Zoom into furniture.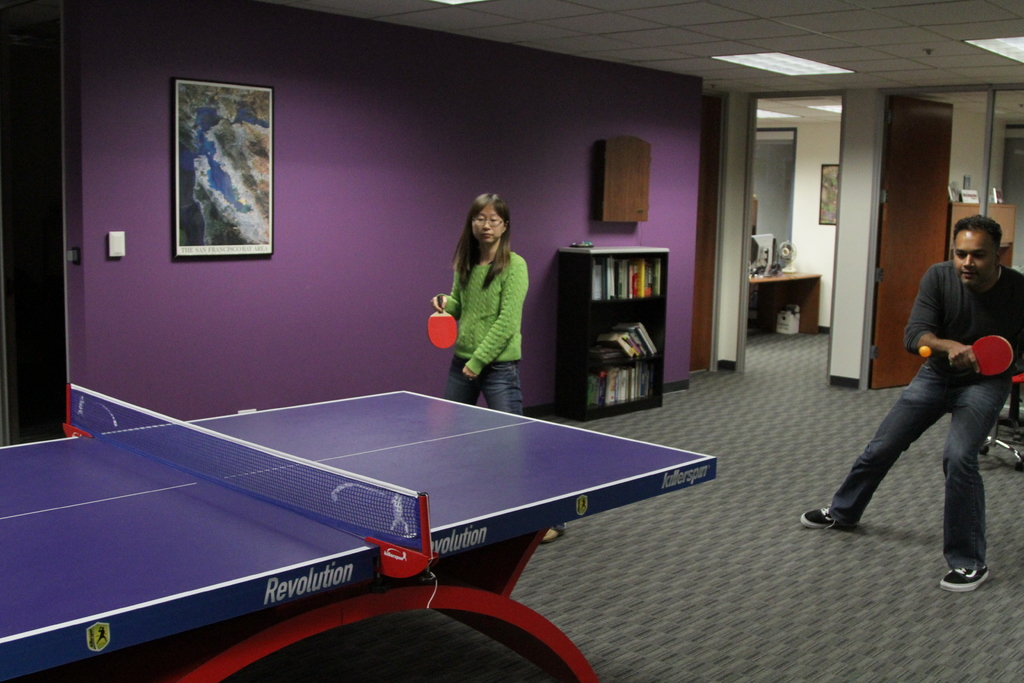
Zoom target: pyautogui.locateOnScreen(555, 245, 669, 419).
